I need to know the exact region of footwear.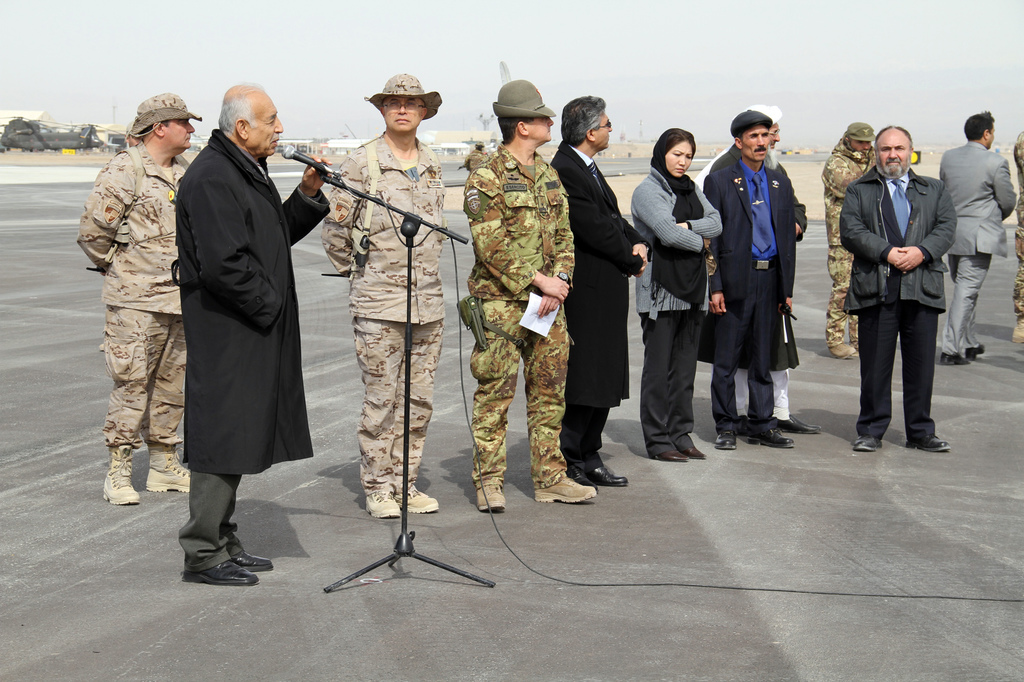
Region: [237,552,274,572].
